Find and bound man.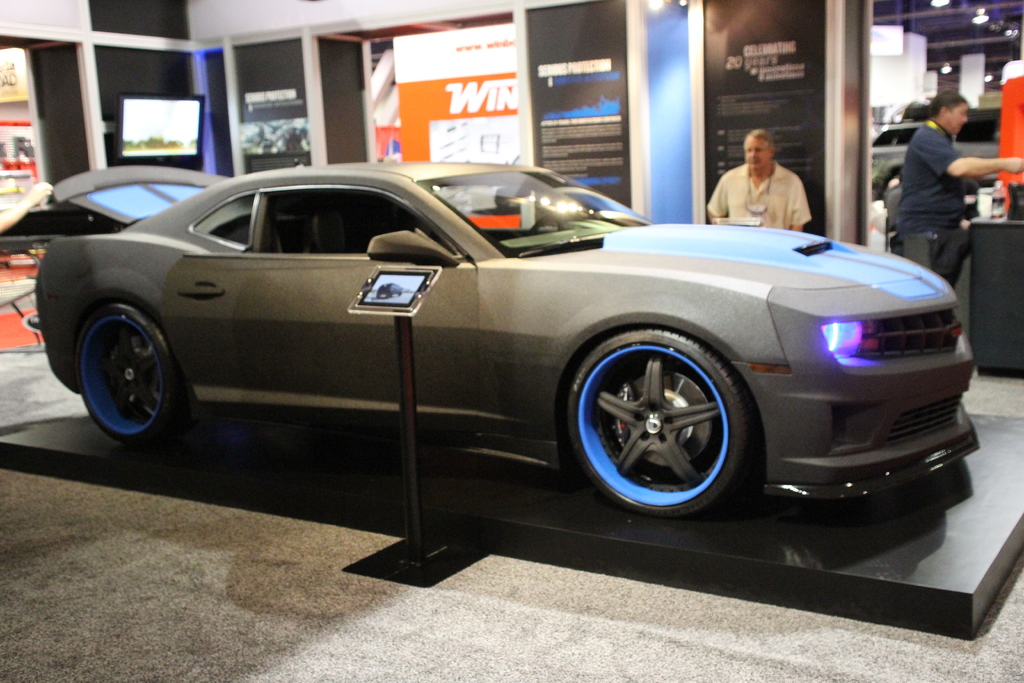
Bound: (707, 129, 810, 236).
